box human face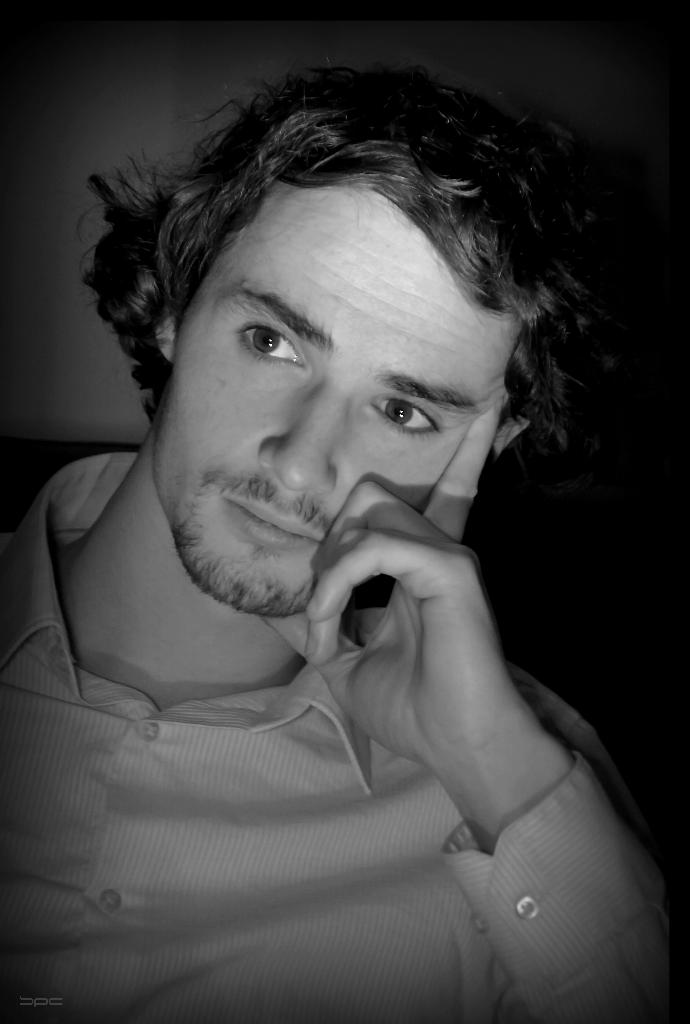
149, 188, 527, 611
